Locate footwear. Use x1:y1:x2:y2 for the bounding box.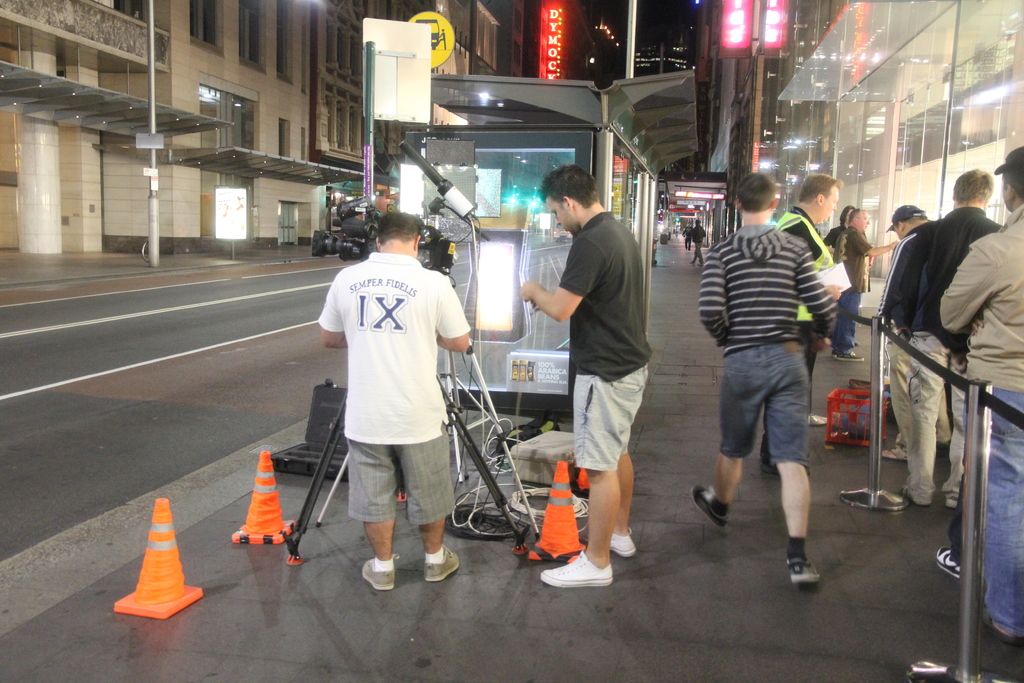
804:409:828:427.
